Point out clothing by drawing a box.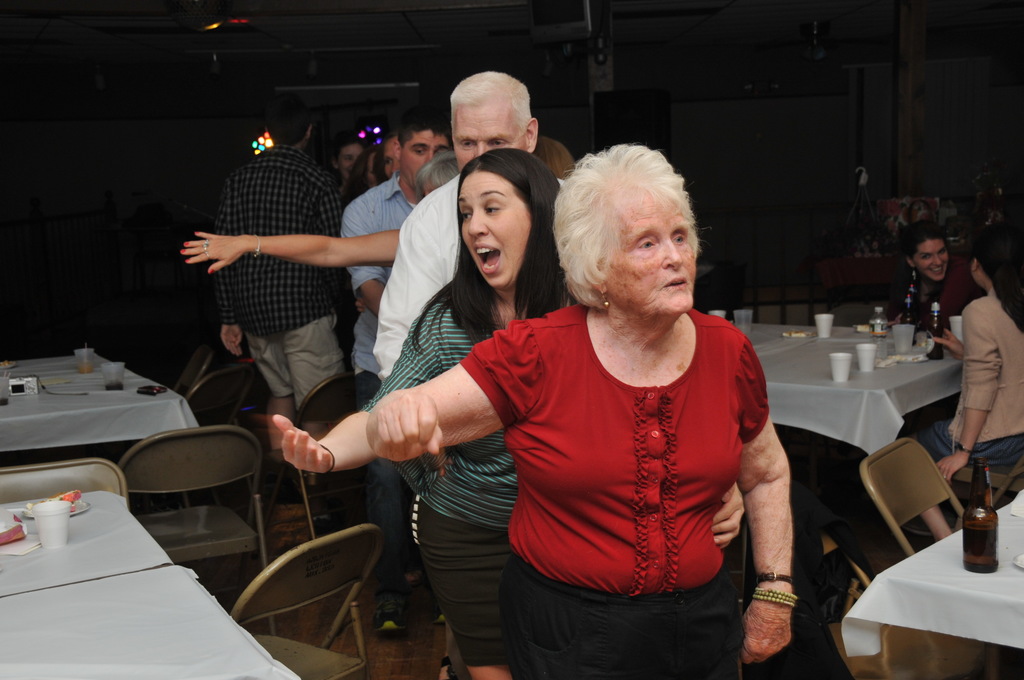
467 282 787 656.
